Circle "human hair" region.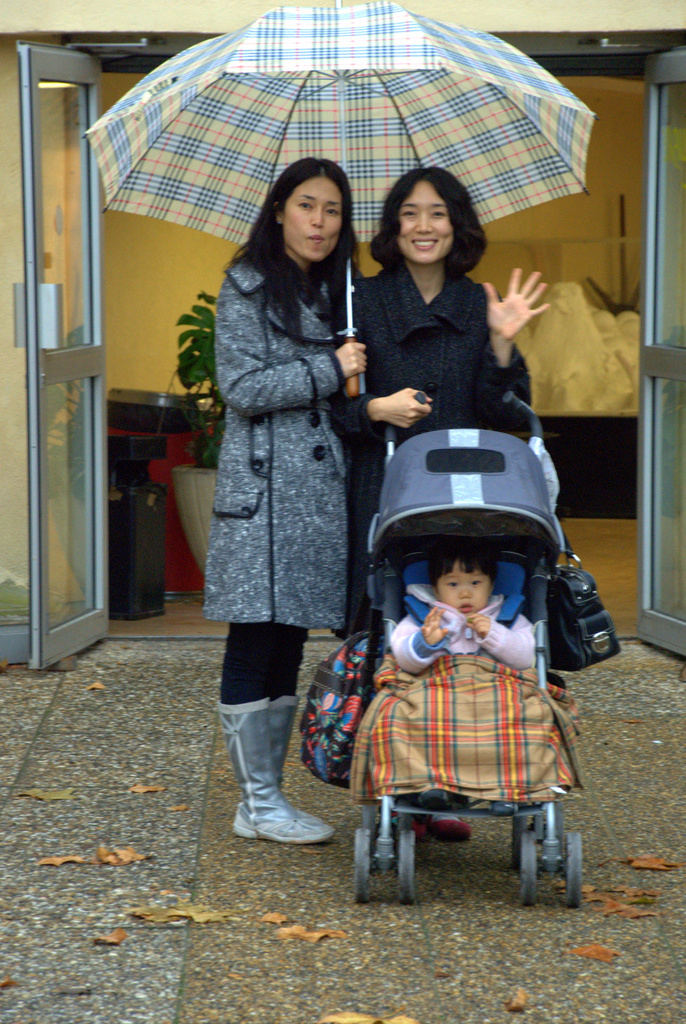
Region: <region>227, 154, 362, 345</region>.
